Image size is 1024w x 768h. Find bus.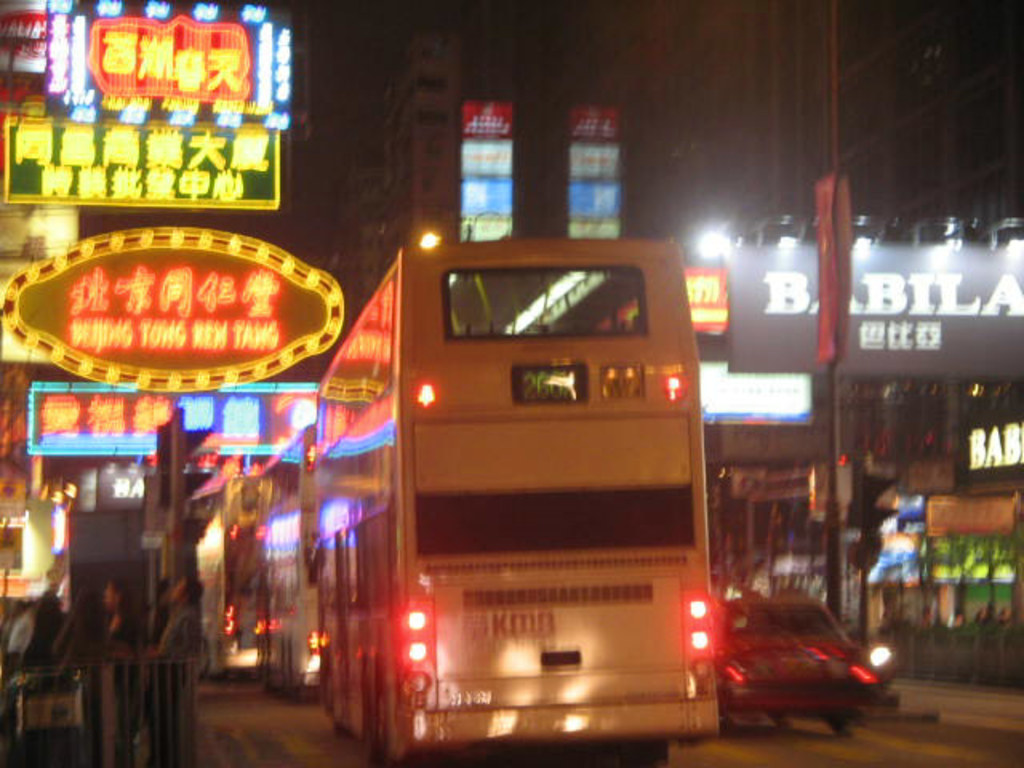
left=251, top=421, right=325, bottom=701.
